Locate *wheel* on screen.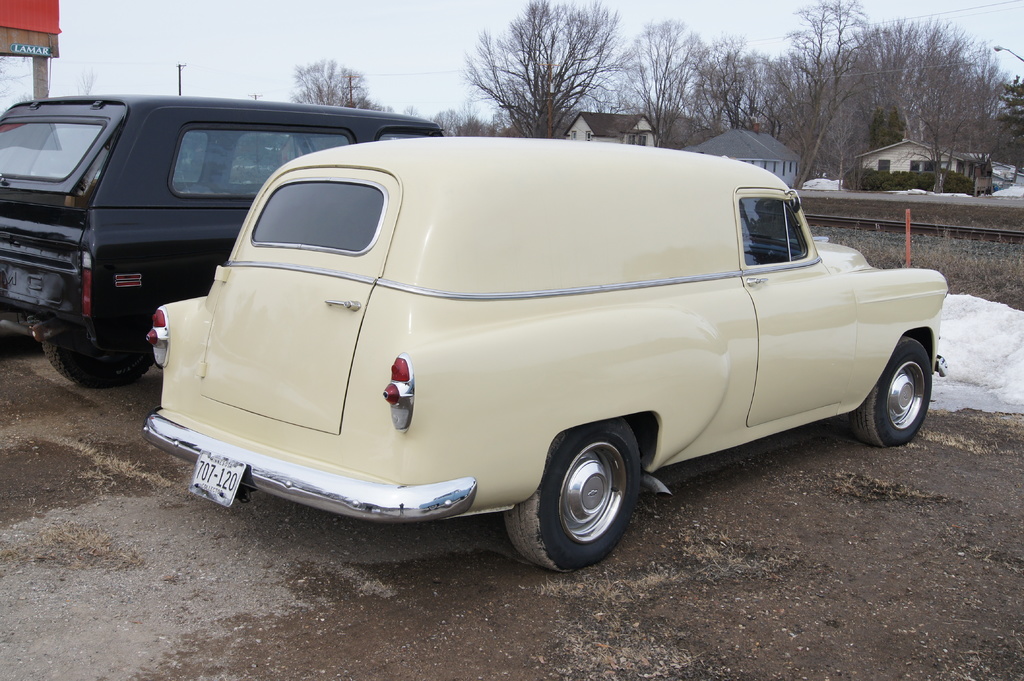
On screen at {"left": 852, "top": 339, "right": 934, "bottom": 448}.
